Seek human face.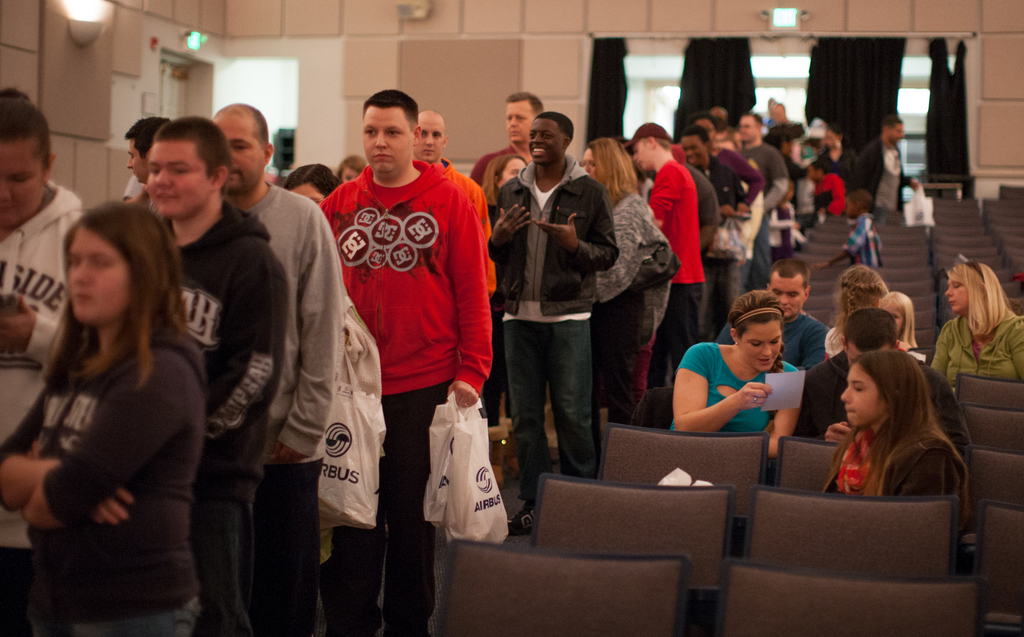
842,364,890,426.
